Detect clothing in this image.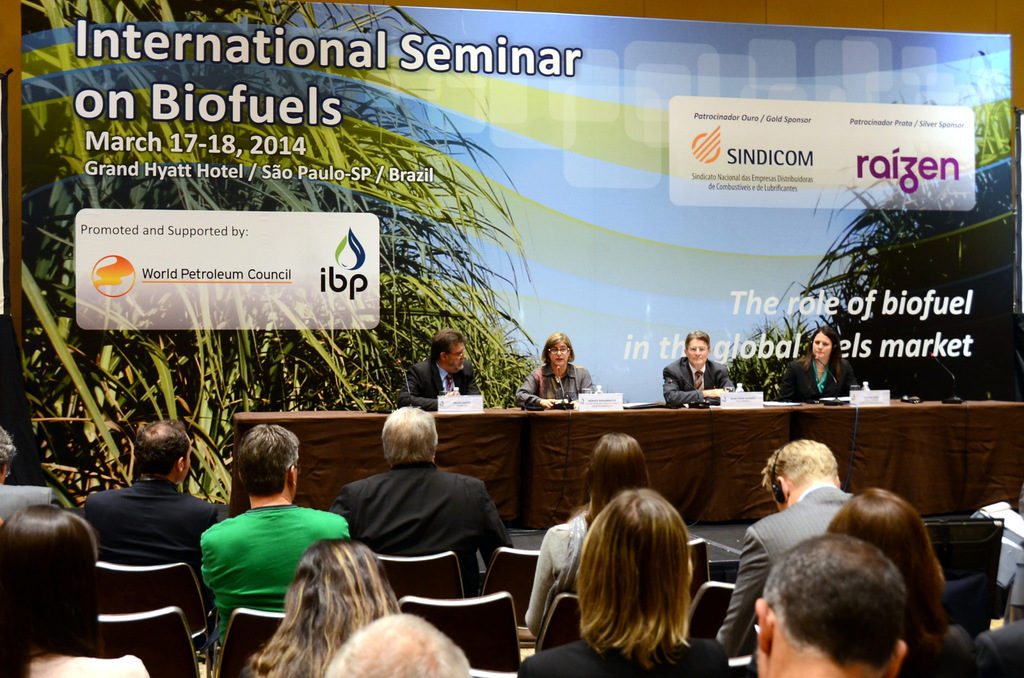
Detection: {"x1": 661, "y1": 354, "x2": 732, "y2": 415}.
